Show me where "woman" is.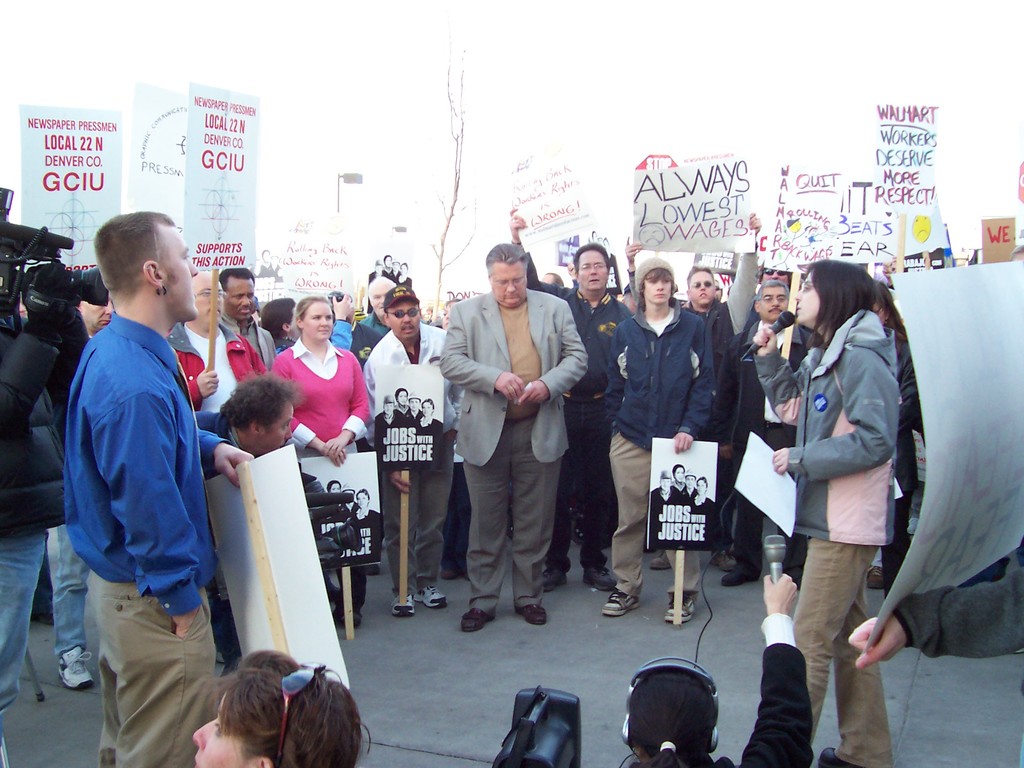
"woman" is at 268, 294, 372, 621.
